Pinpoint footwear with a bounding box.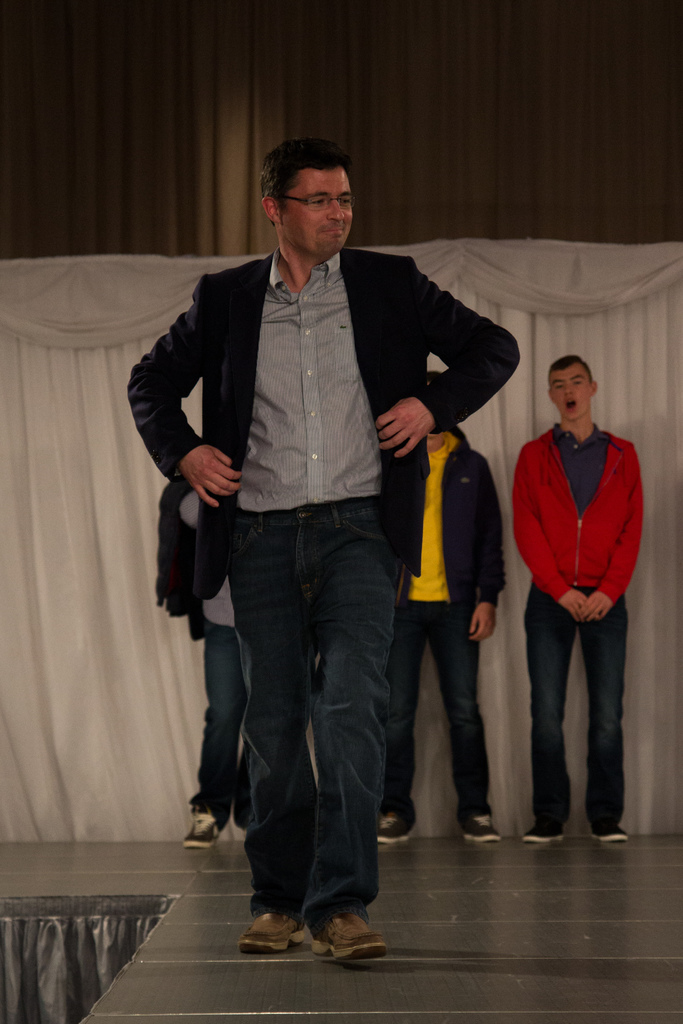
[left=179, top=808, right=221, bottom=850].
